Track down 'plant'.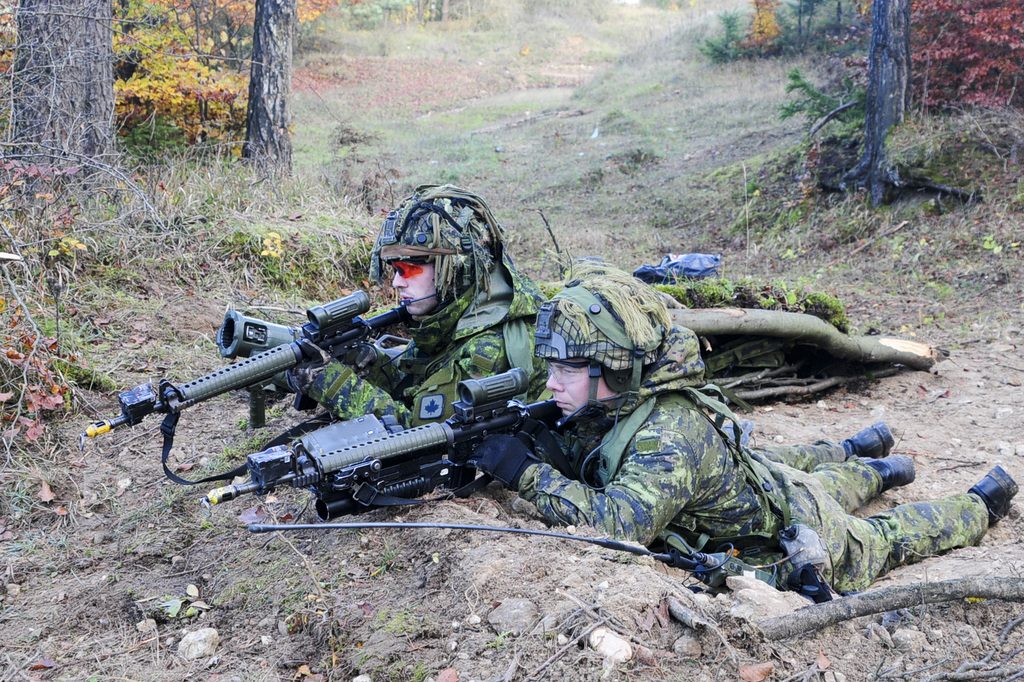
Tracked to (486,628,513,649).
